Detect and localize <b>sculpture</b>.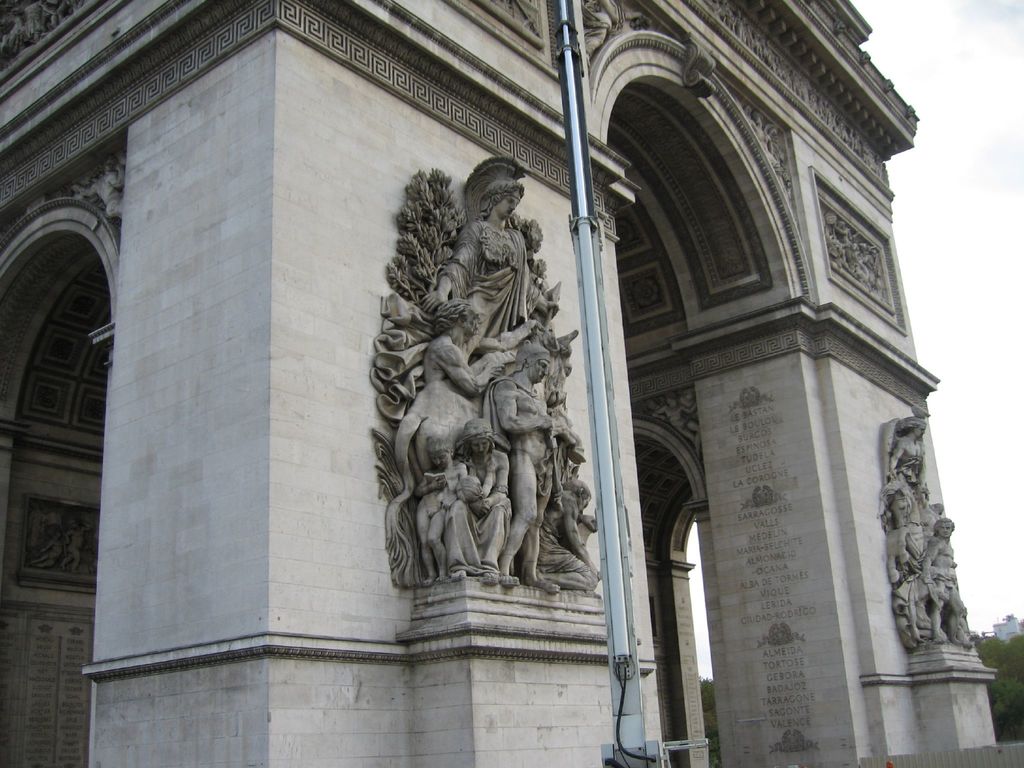
Localized at crop(649, 390, 707, 467).
